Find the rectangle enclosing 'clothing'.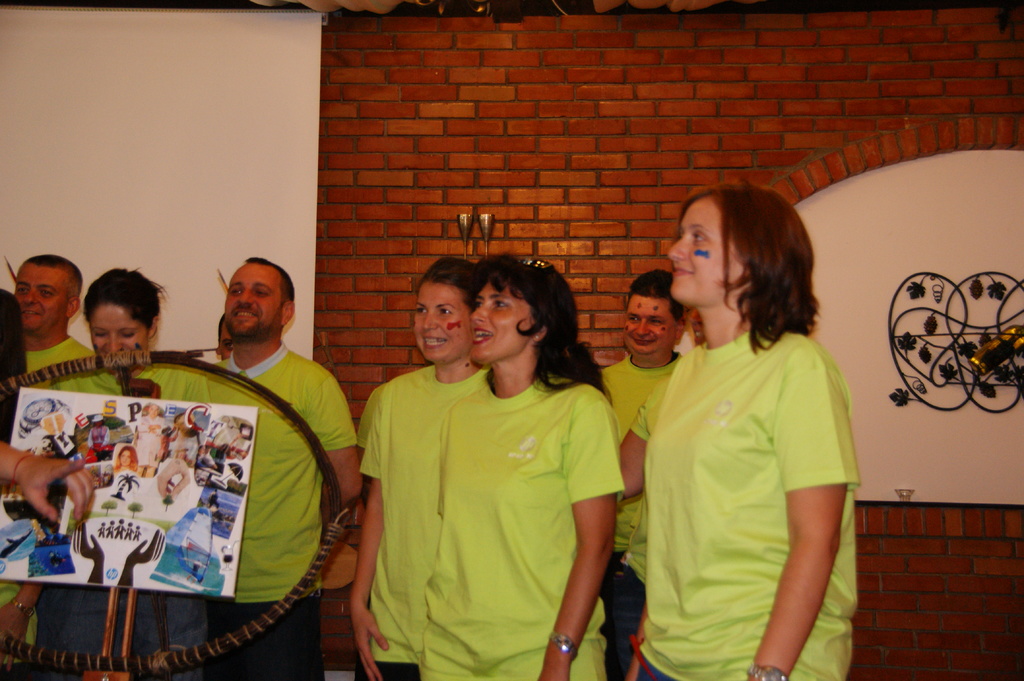
bbox=(198, 338, 358, 680).
